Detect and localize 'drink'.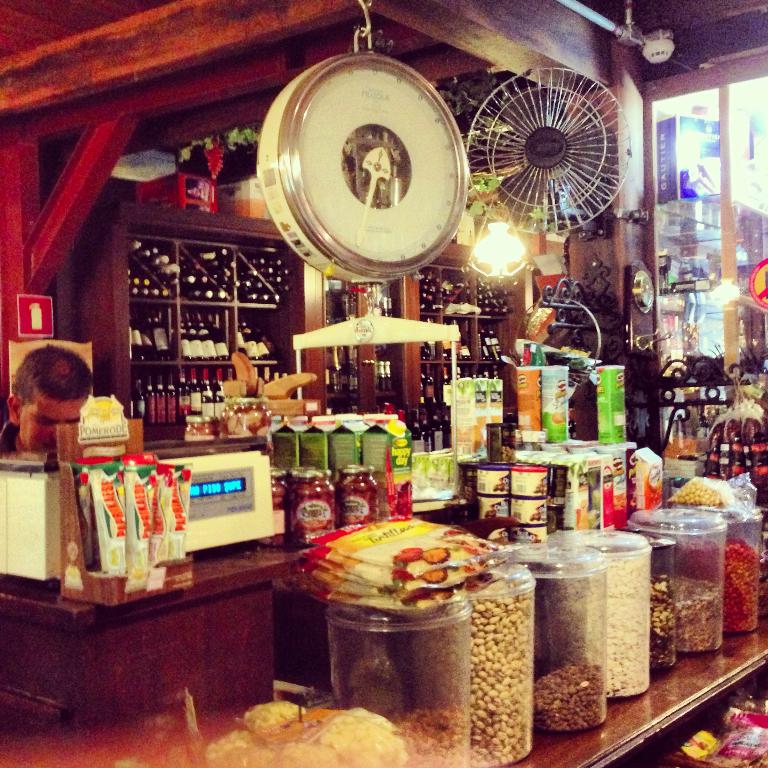
Localized at box=[343, 343, 358, 389].
